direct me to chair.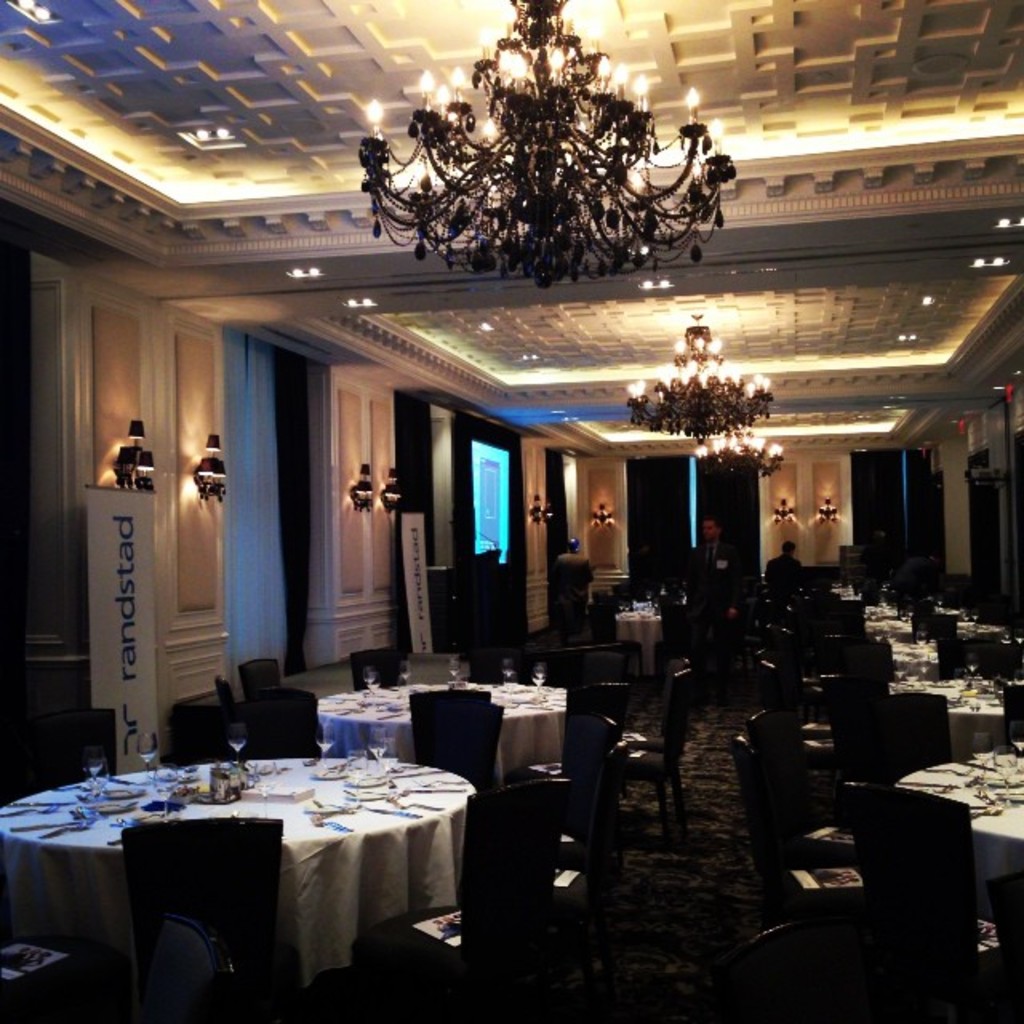
Direction: {"x1": 419, "y1": 694, "x2": 507, "y2": 798}.
